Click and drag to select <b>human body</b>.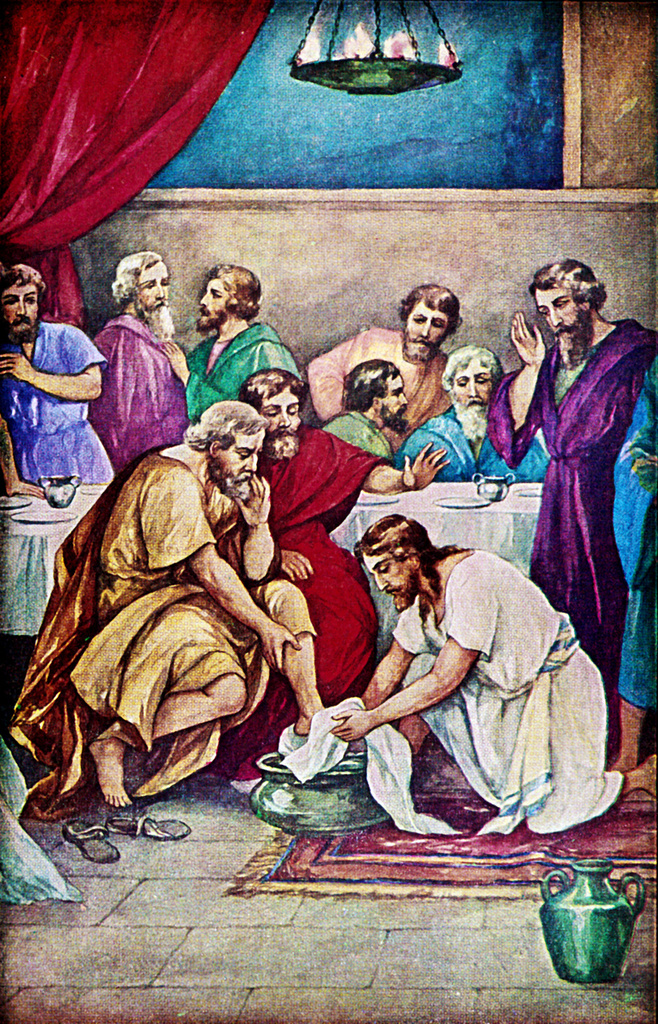
Selection: x1=6 y1=390 x2=360 y2=826.
